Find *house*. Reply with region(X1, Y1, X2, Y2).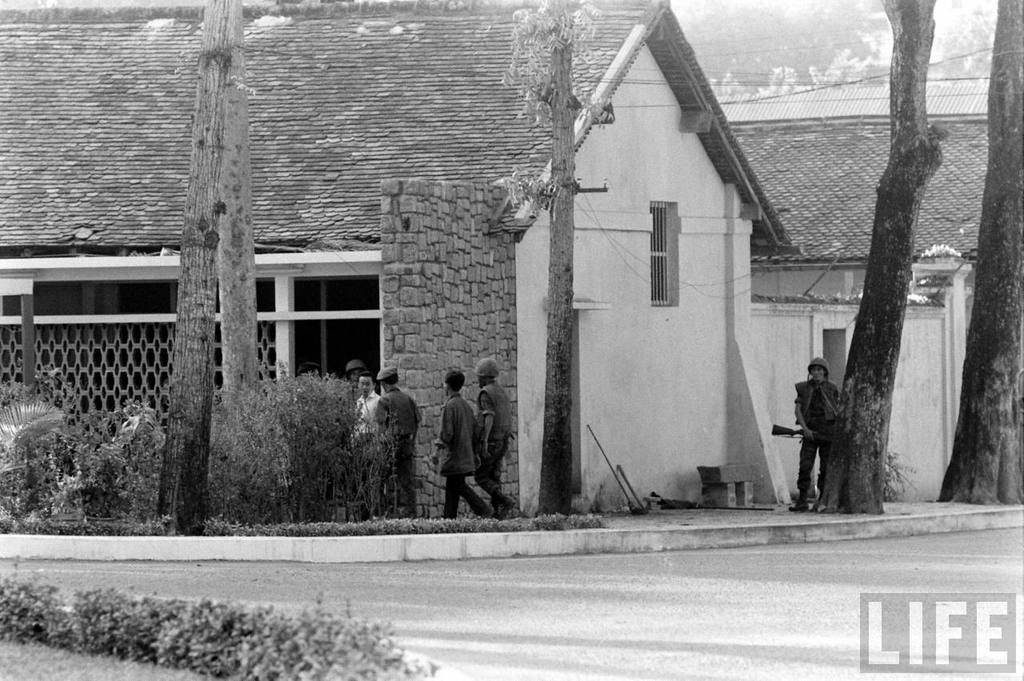
region(714, 65, 1023, 518).
